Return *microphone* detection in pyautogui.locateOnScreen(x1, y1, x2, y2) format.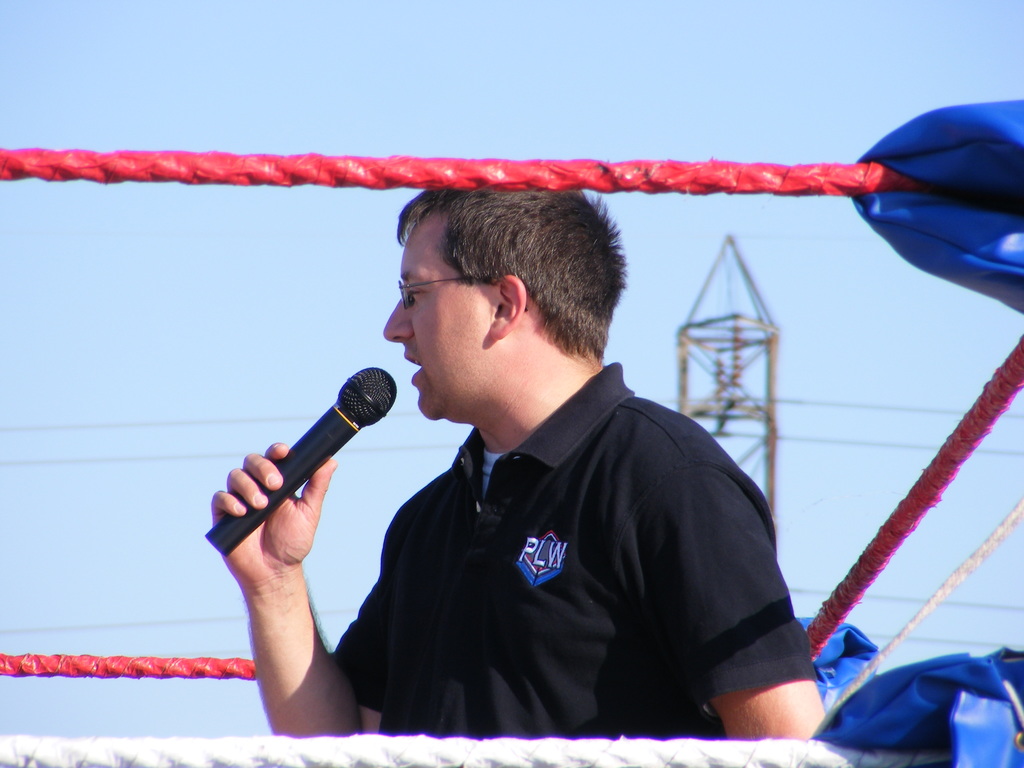
pyautogui.locateOnScreen(202, 366, 399, 557).
